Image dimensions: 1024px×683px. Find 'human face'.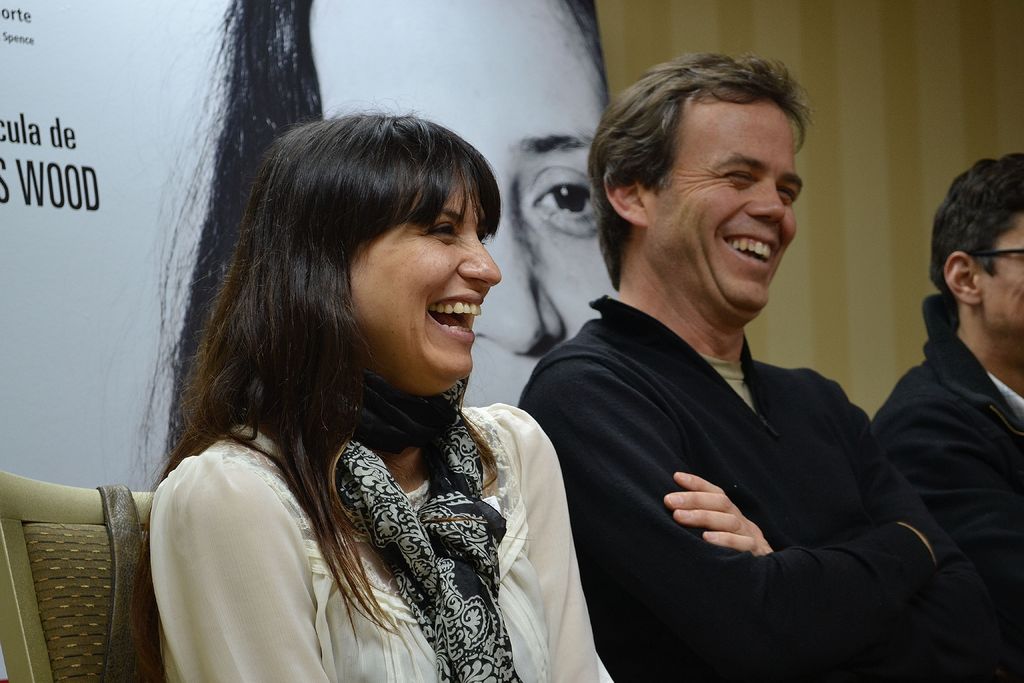
[x1=651, y1=98, x2=803, y2=313].
